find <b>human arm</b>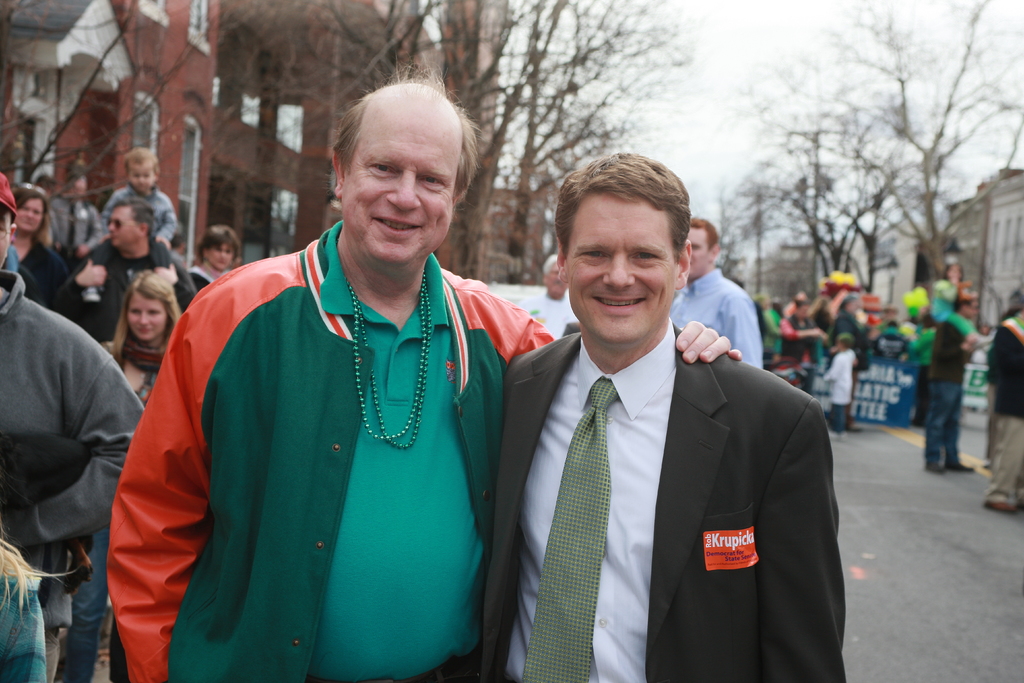
785,317,829,342
